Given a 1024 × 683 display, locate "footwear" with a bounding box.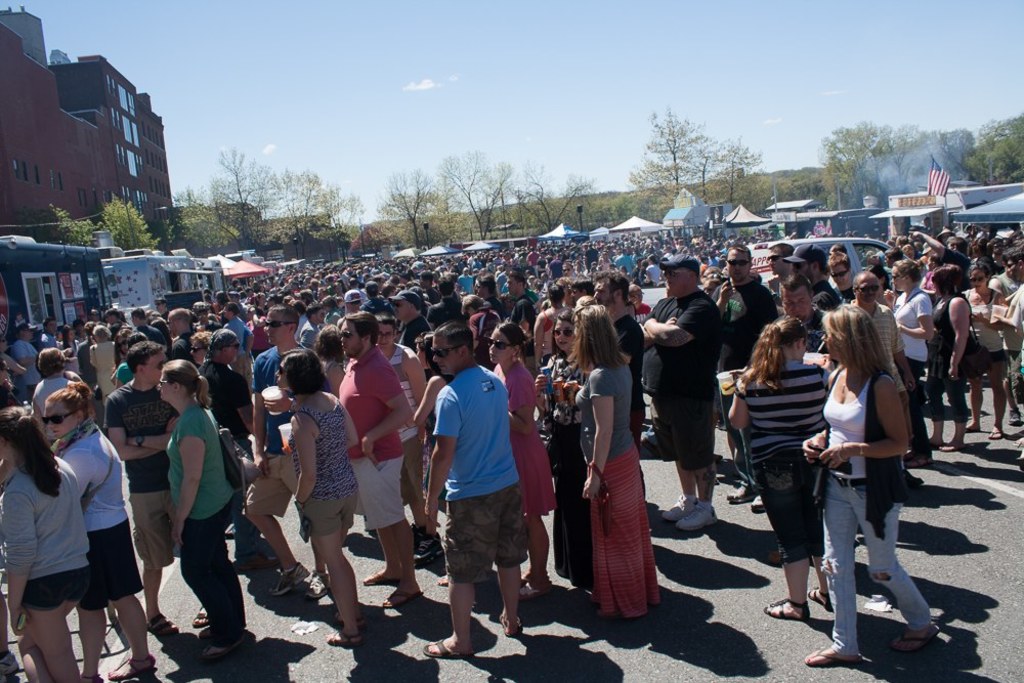
Located: 642/433/659/453.
